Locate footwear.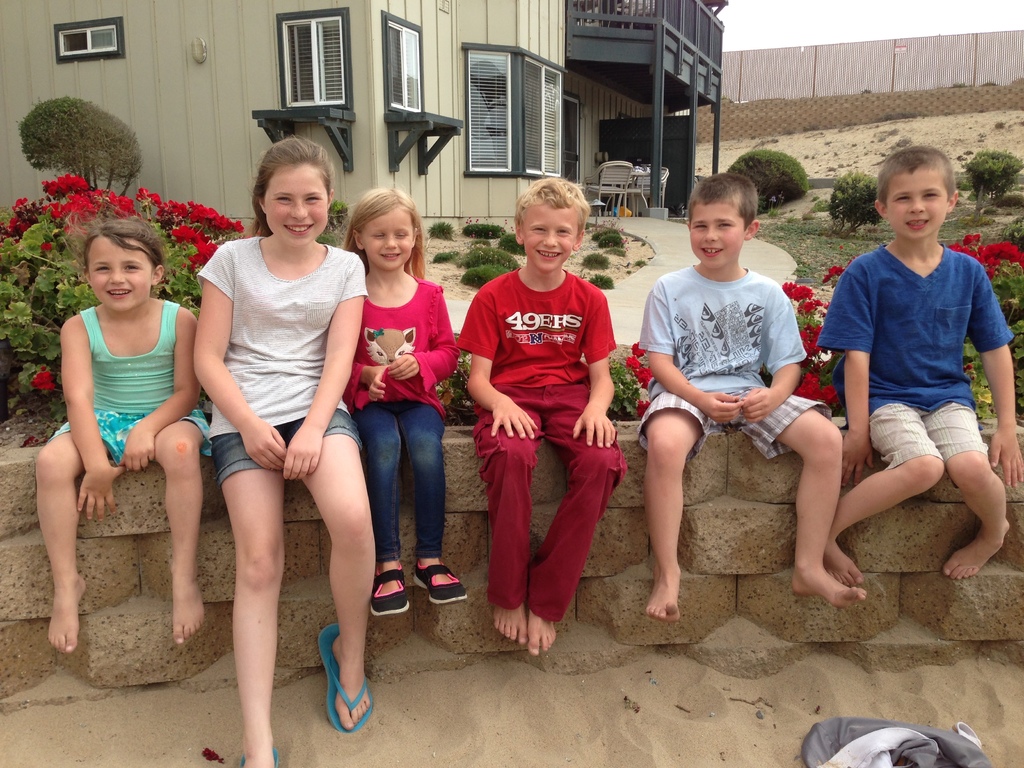
Bounding box: (left=371, top=561, right=406, bottom=616).
